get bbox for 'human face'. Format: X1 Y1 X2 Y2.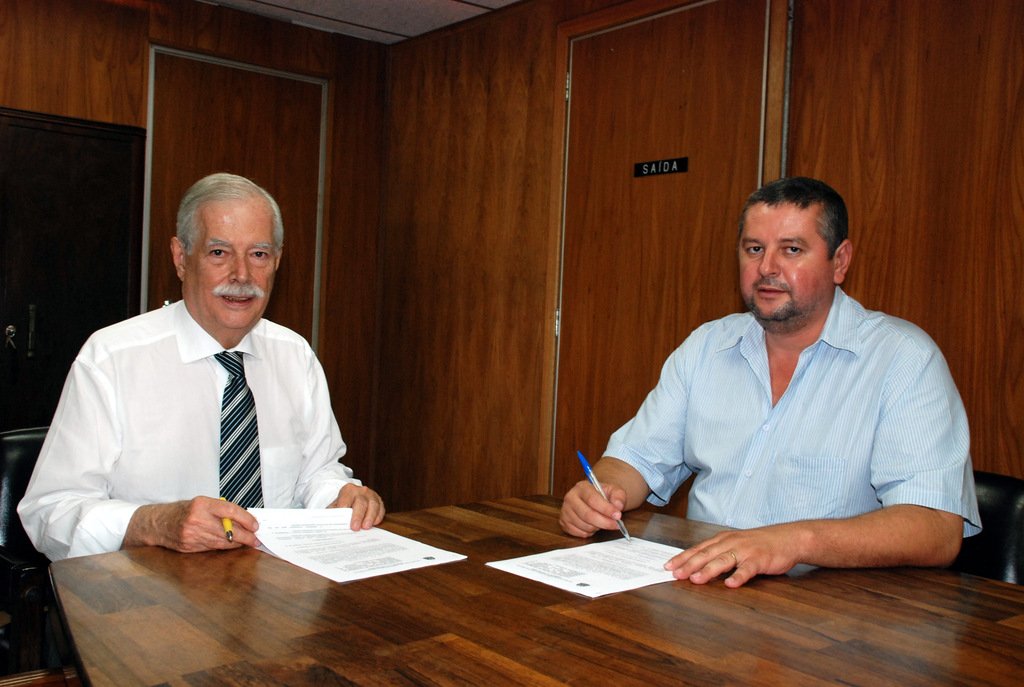
737 200 834 315.
